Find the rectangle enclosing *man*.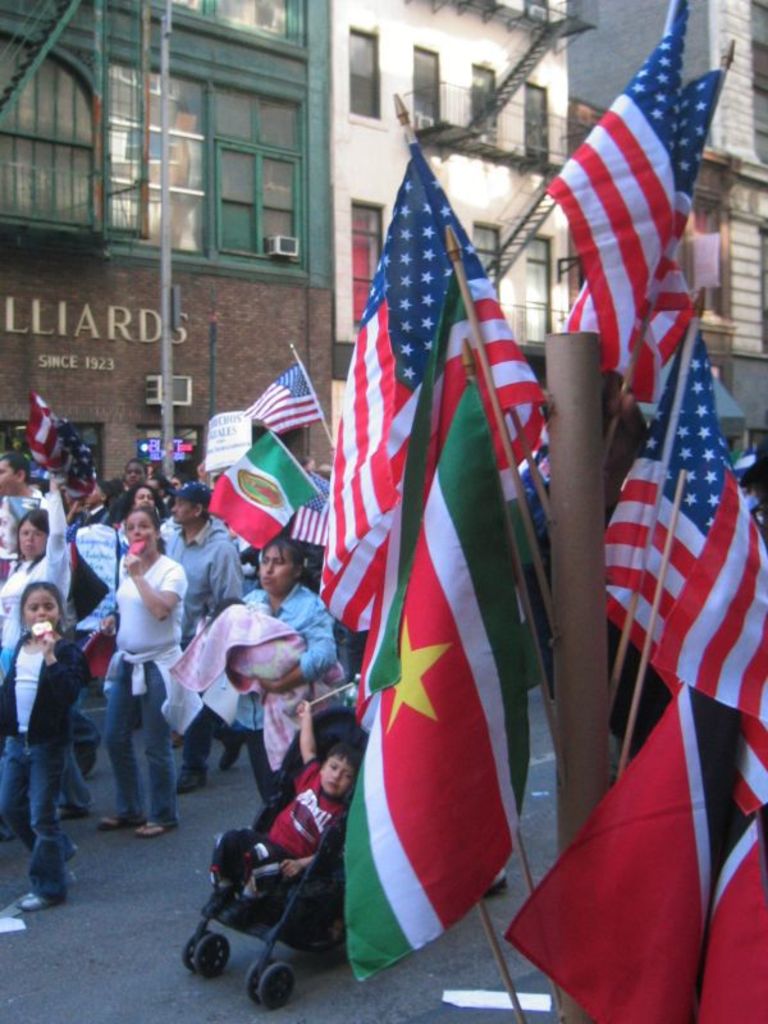
<bbox>102, 453, 146, 516</bbox>.
